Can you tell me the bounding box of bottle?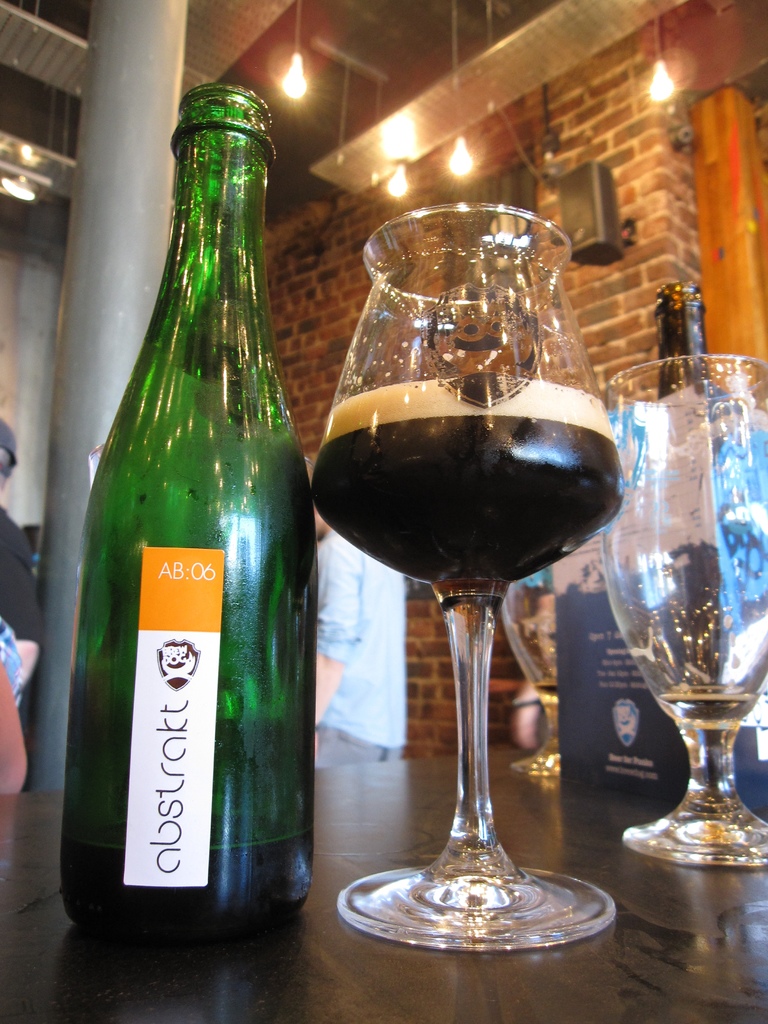
x1=66 y1=77 x2=318 y2=940.
